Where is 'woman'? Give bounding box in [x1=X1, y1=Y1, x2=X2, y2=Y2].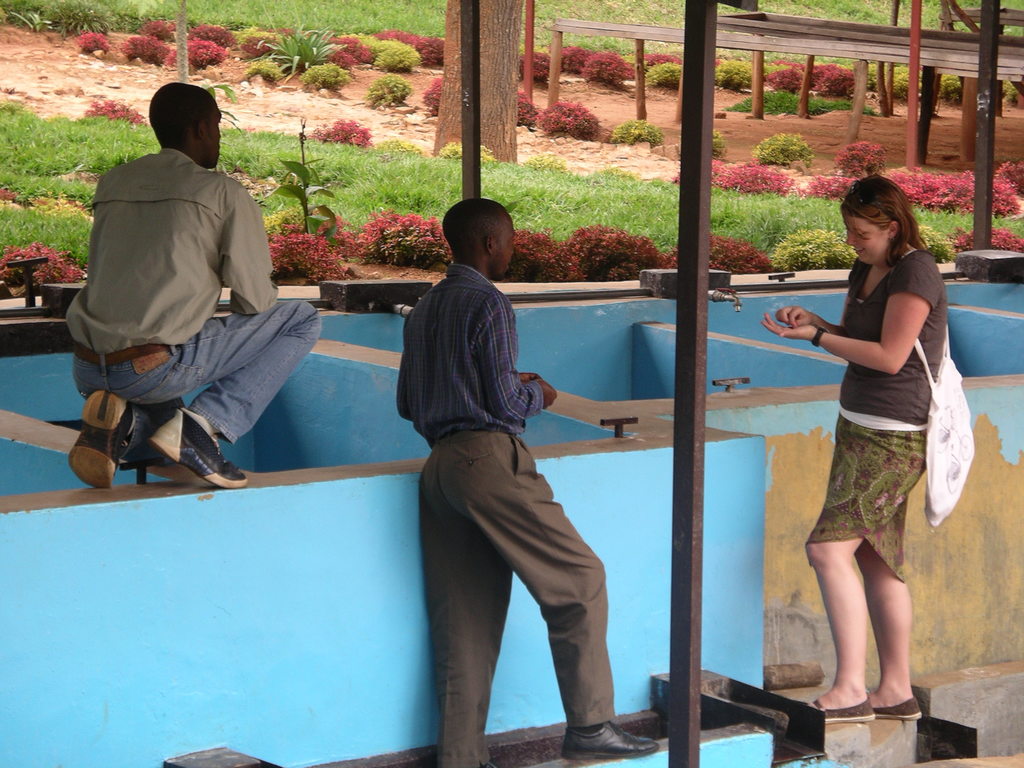
[x1=771, y1=166, x2=959, y2=740].
